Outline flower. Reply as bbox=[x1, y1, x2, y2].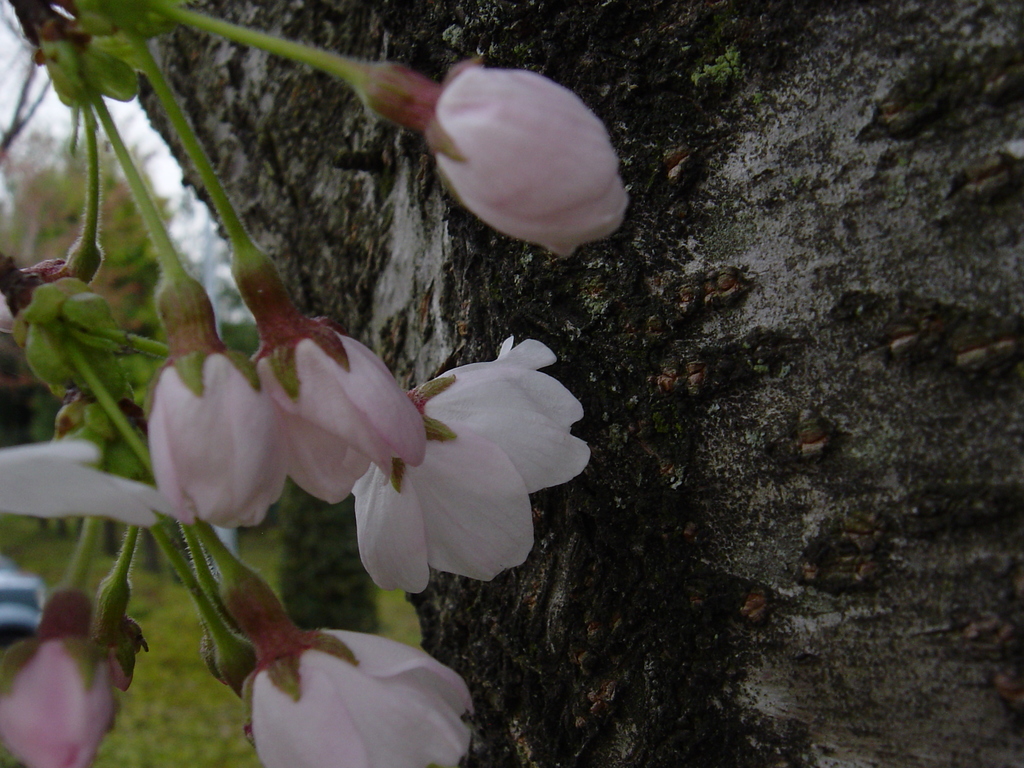
bbox=[364, 320, 578, 595].
